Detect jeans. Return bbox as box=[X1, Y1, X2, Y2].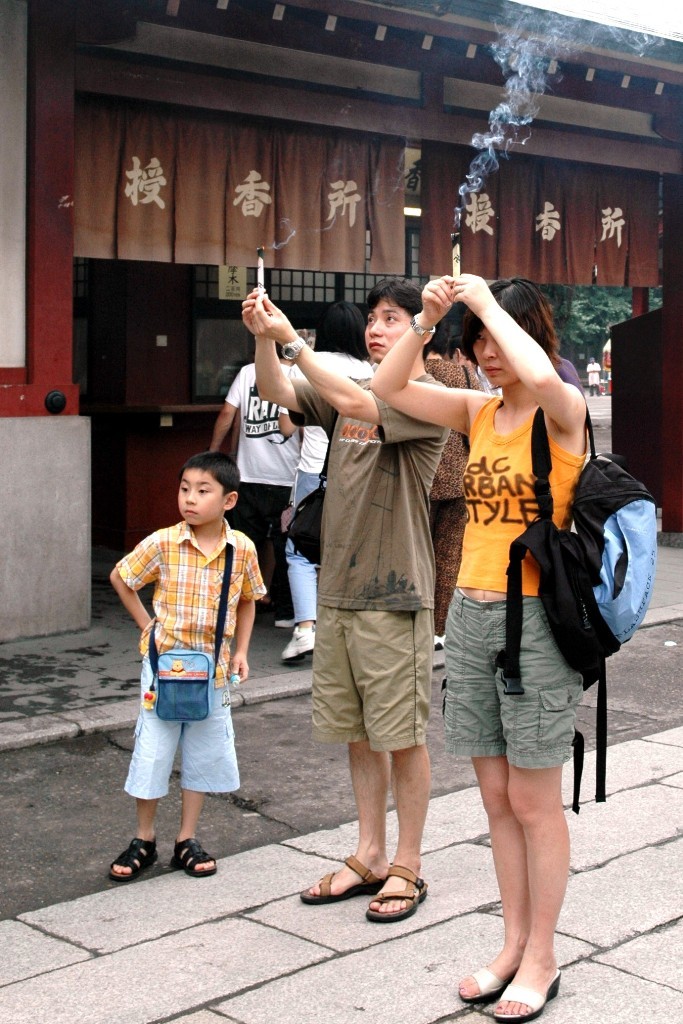
box=[284, 459, 313, 624].
